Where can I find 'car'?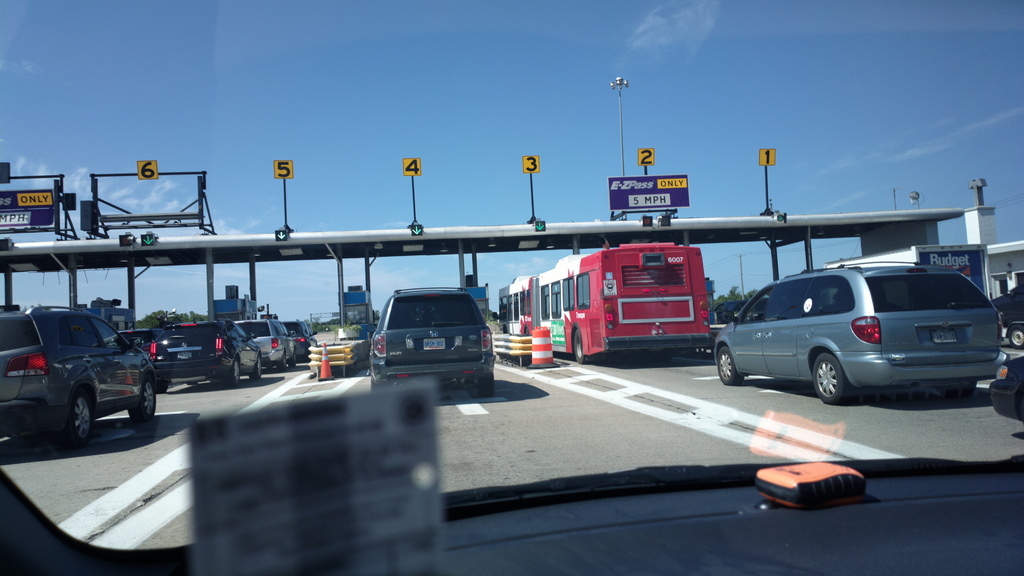
You can find it at x1=367, y1=287, x2=497, y2=399.
